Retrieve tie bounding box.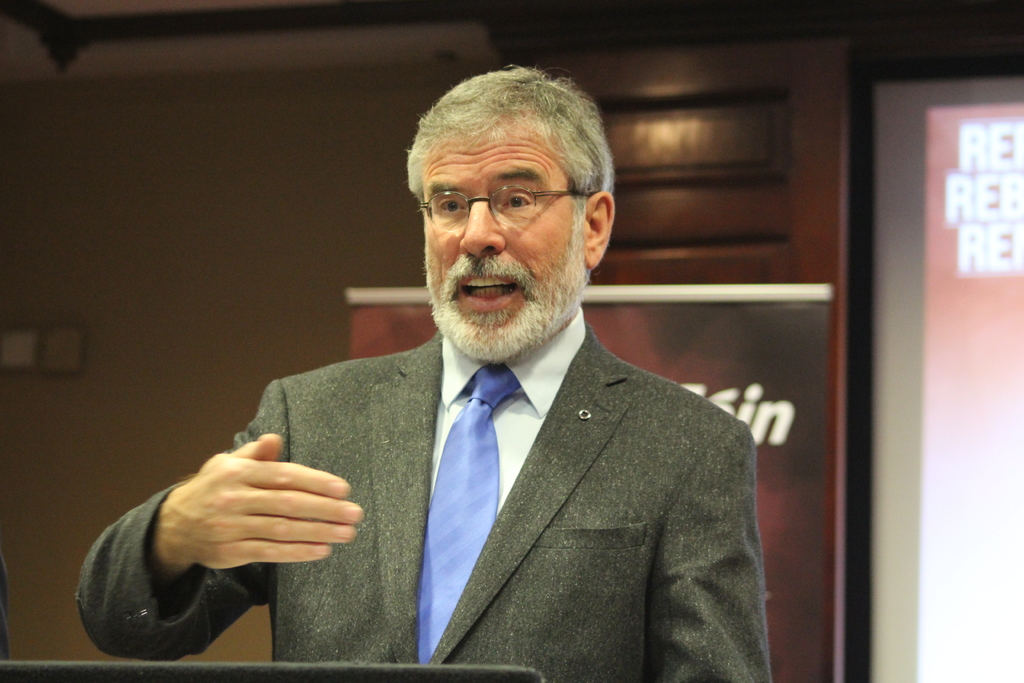
Bounding box: left=417, top=364, right=516, bottom=667.
